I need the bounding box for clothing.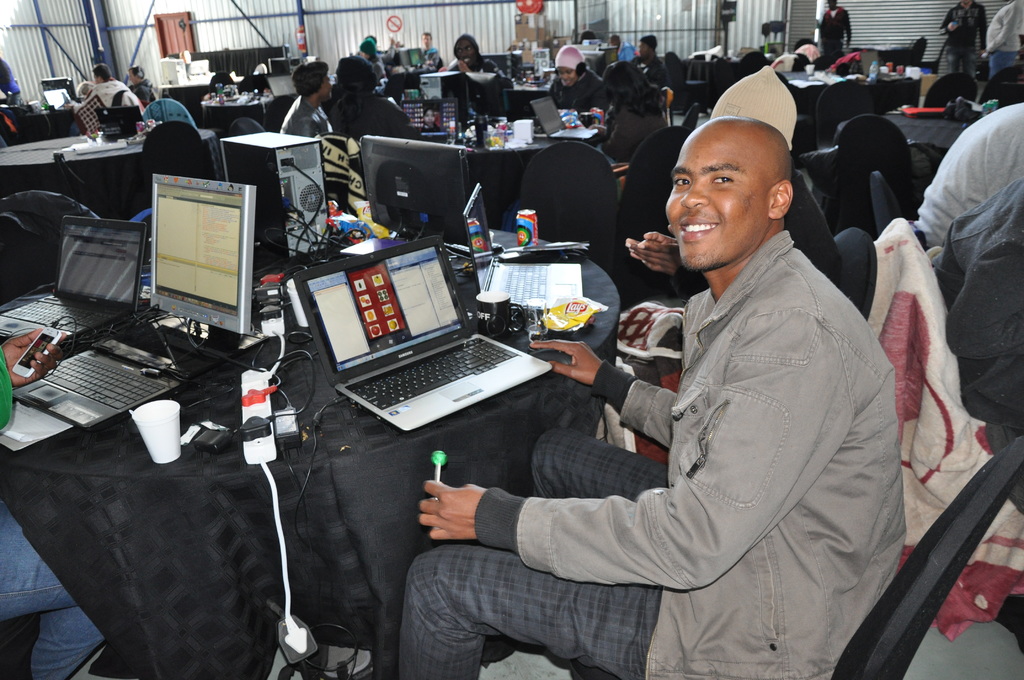
Here it is: pyautogui.locateOnScreen(555, 166, 914, 679).
